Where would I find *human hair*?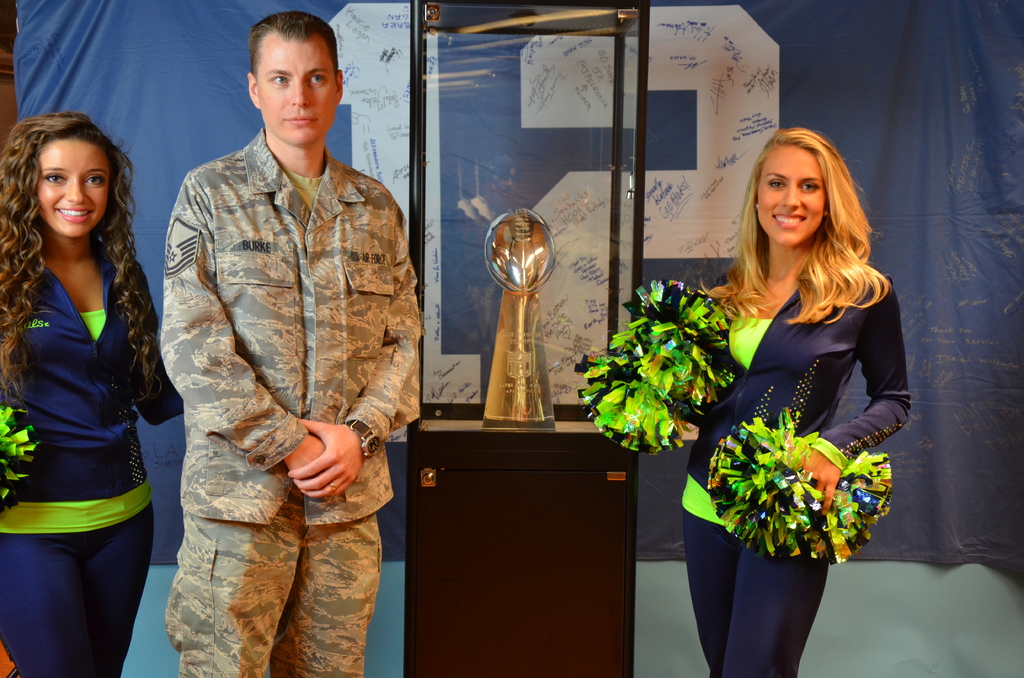
At 700:124:893:327.
